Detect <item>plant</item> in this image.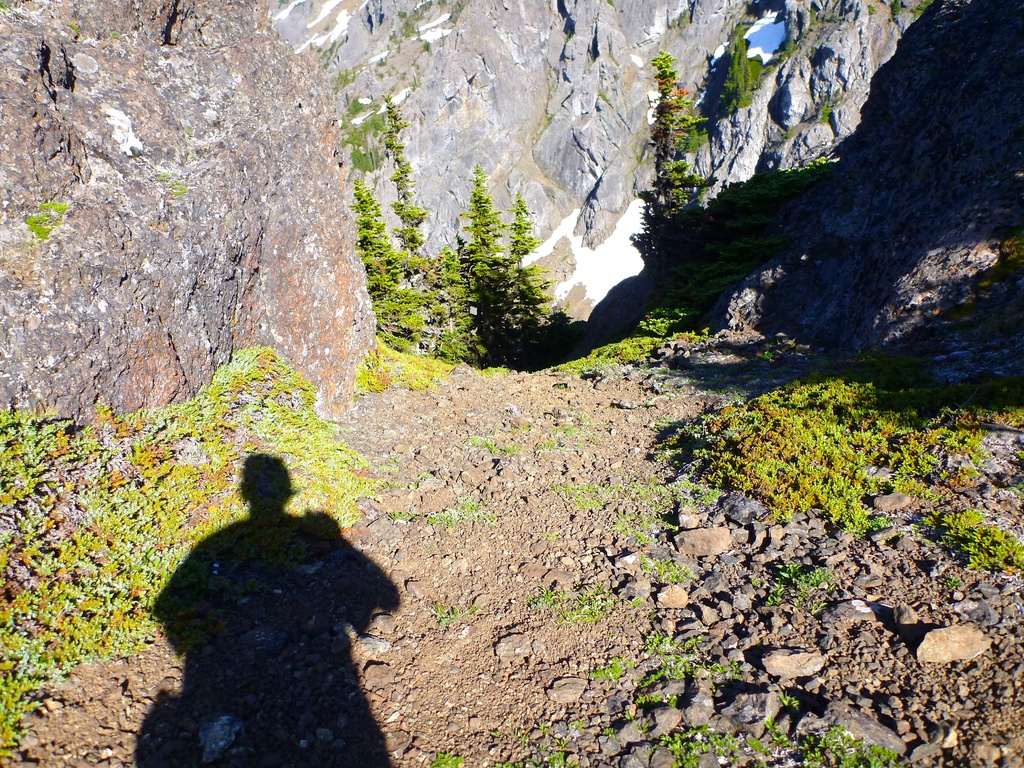
Detection: 611/52/618/64.
